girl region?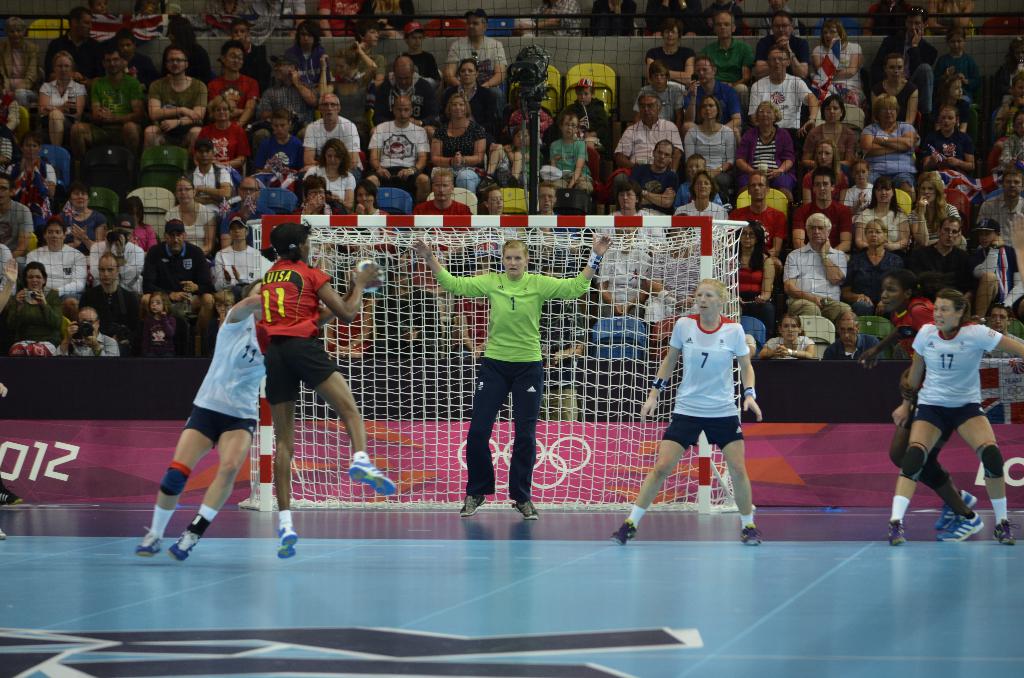
613/282/762/547
